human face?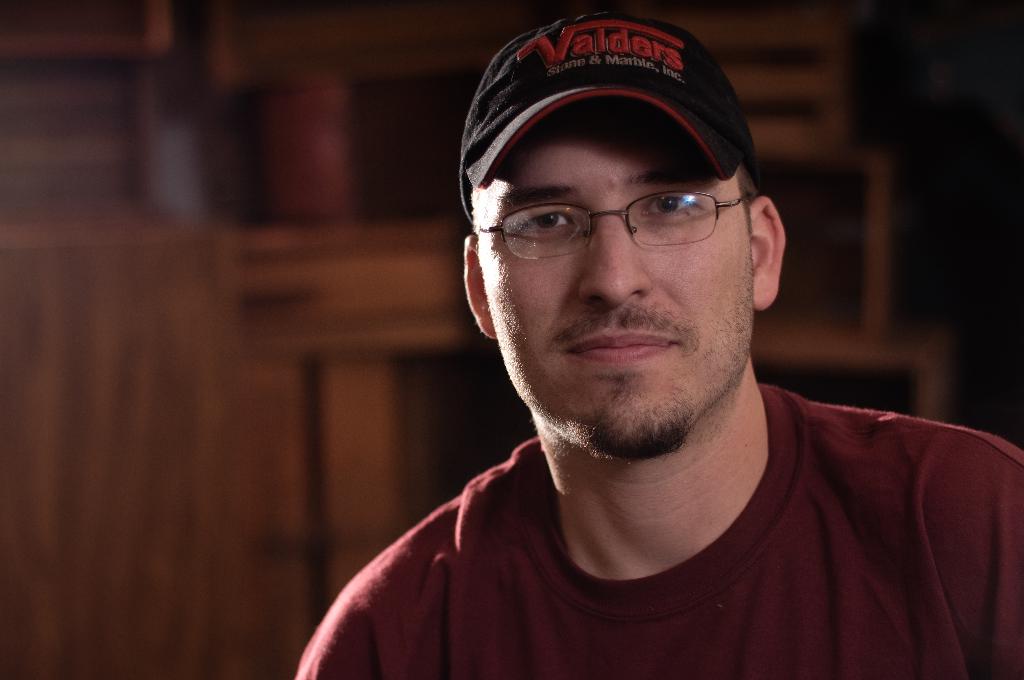
pyautogui.locateOnScreen(474, 101, 755, 465)
